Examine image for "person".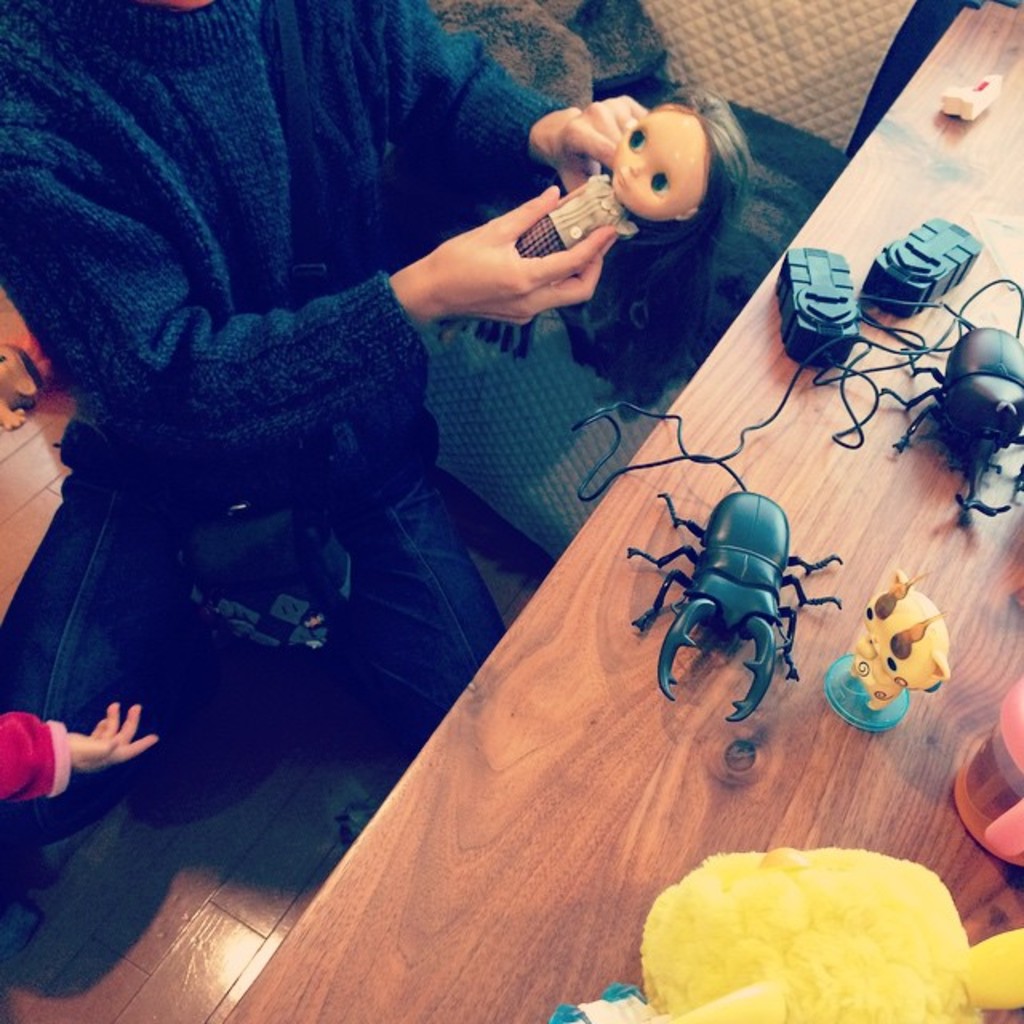
Examination result: (left=515, top=85, right=755, bottom=259).
